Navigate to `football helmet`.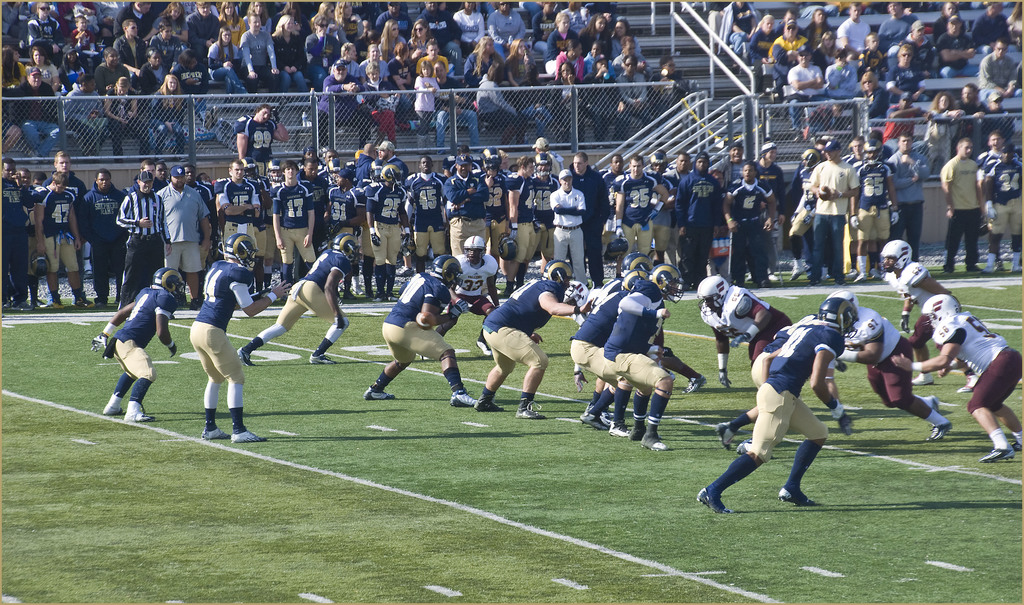
Navigation target: [863, 142, 881, 165].
